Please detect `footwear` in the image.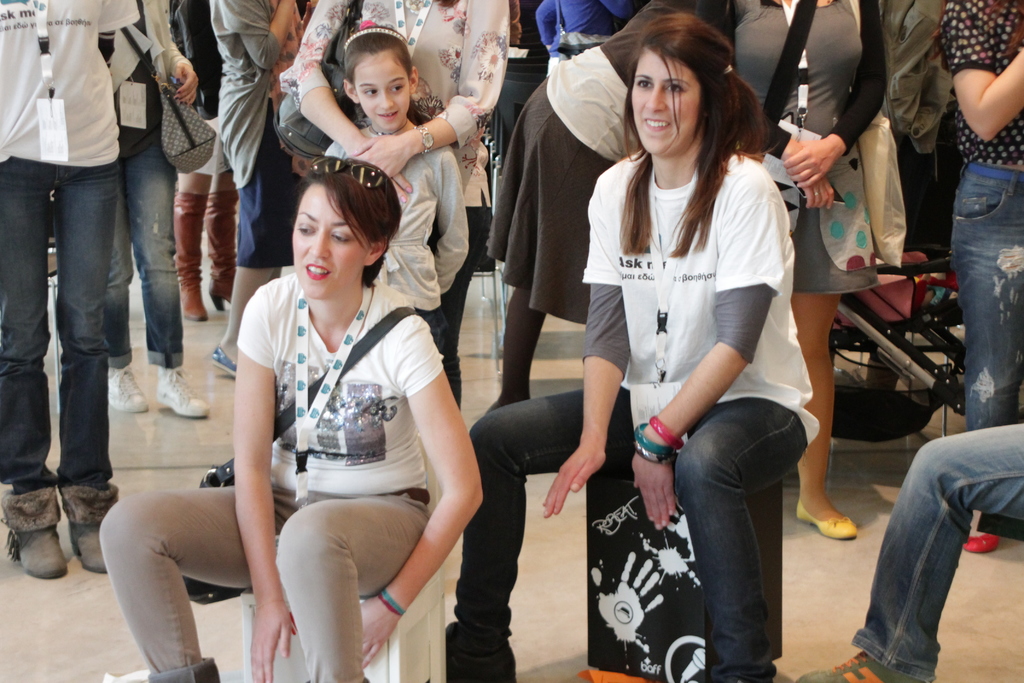
157,368,215,416.
